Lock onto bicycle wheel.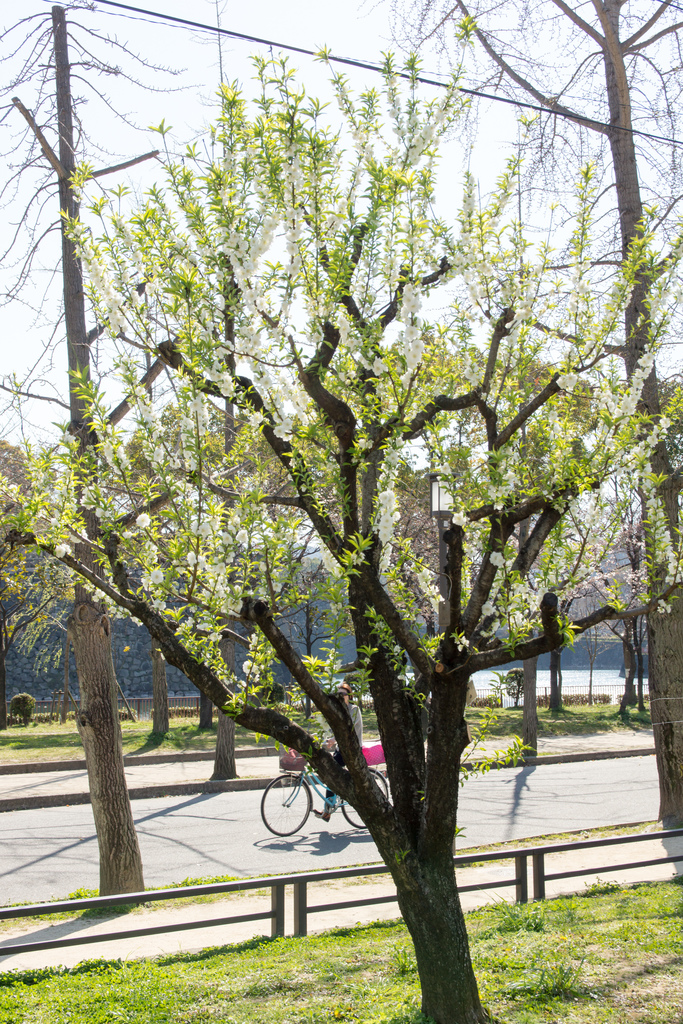
Locked: [343, 769, 386, 832].
